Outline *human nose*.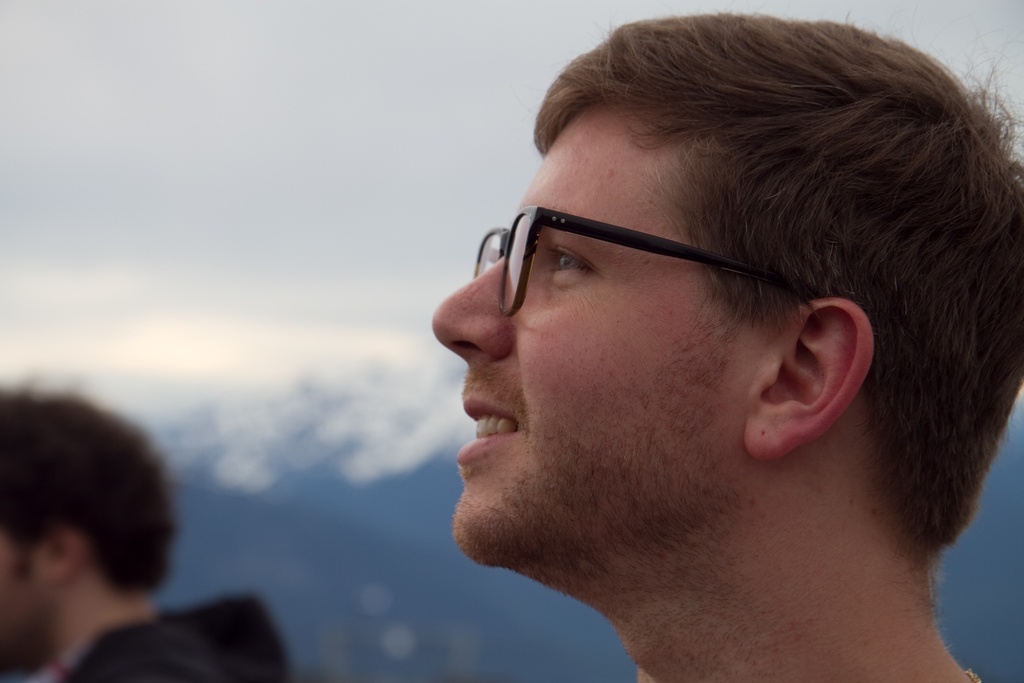
Outline: left=430, top=253, right=514, bottom=362.
